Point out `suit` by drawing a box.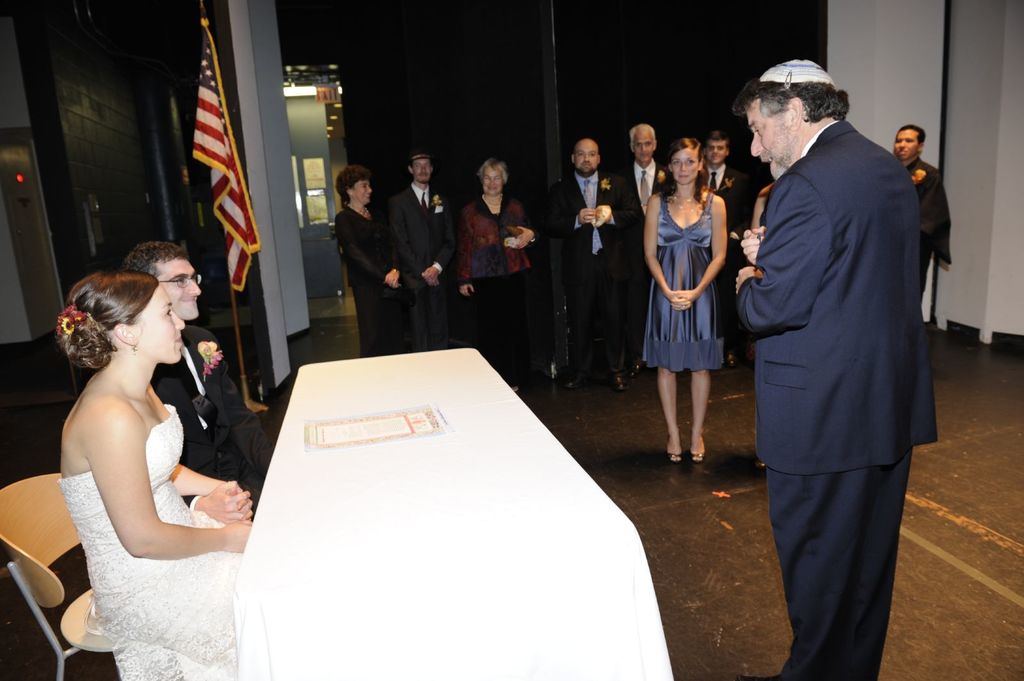
(left=727, top=38, right=945, bottom=680).
